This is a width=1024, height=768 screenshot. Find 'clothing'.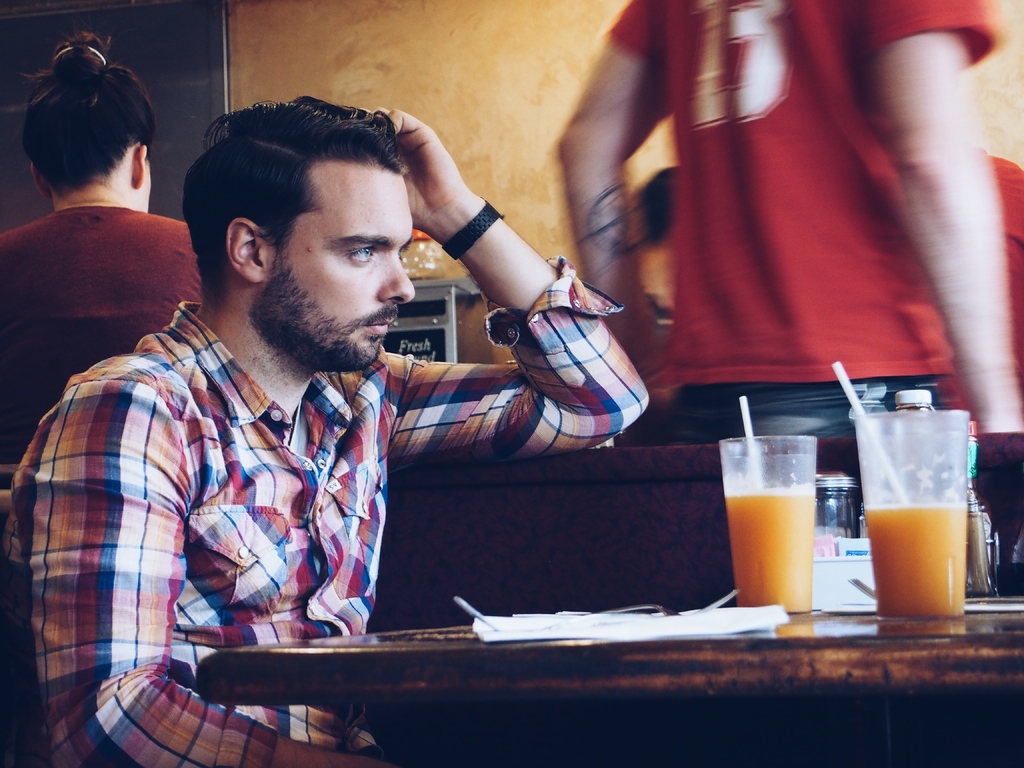
Bounding box: (x1=0, y1=205, x2=201, y2=493).
